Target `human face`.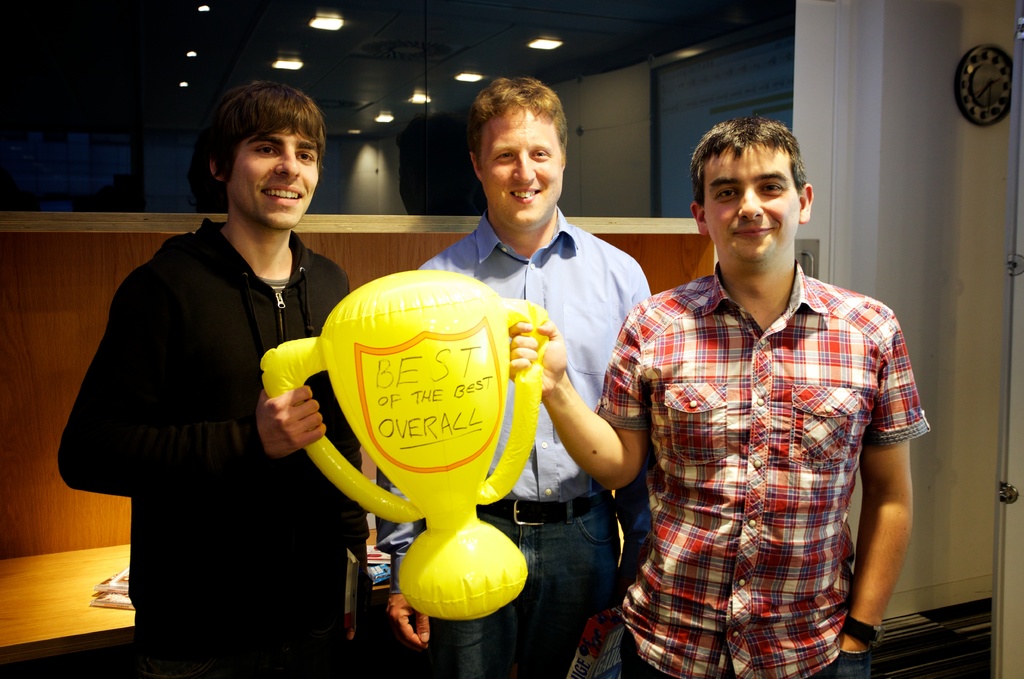
Target region: 232 127 319 229.
